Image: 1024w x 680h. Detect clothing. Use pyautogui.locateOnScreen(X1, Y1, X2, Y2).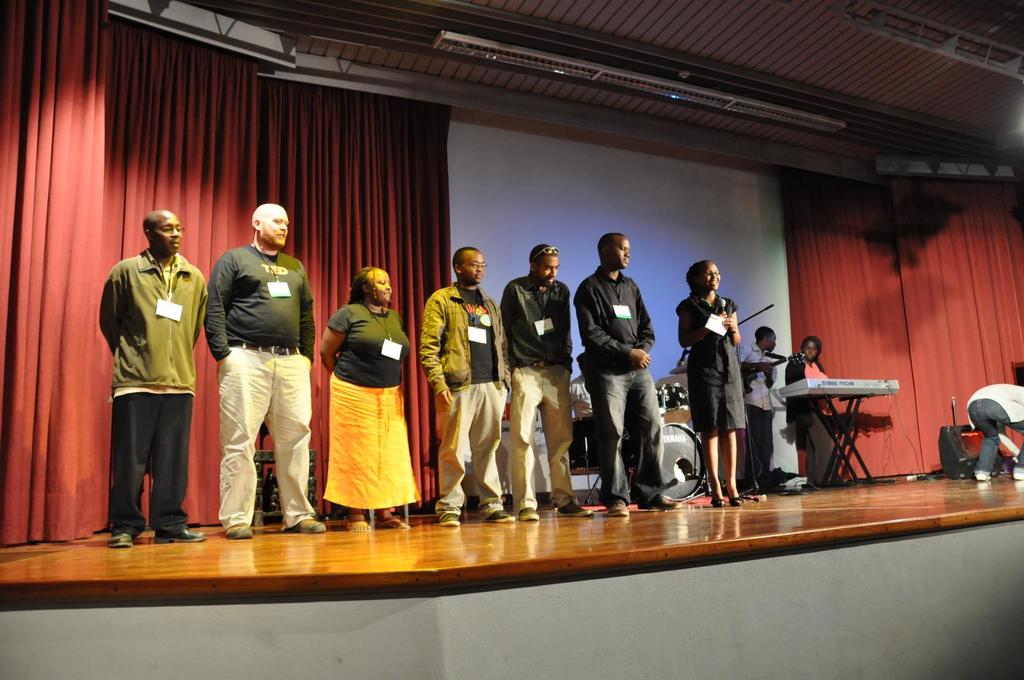
pyautogui.locateOnScreen(96, 221, 202, 528).
